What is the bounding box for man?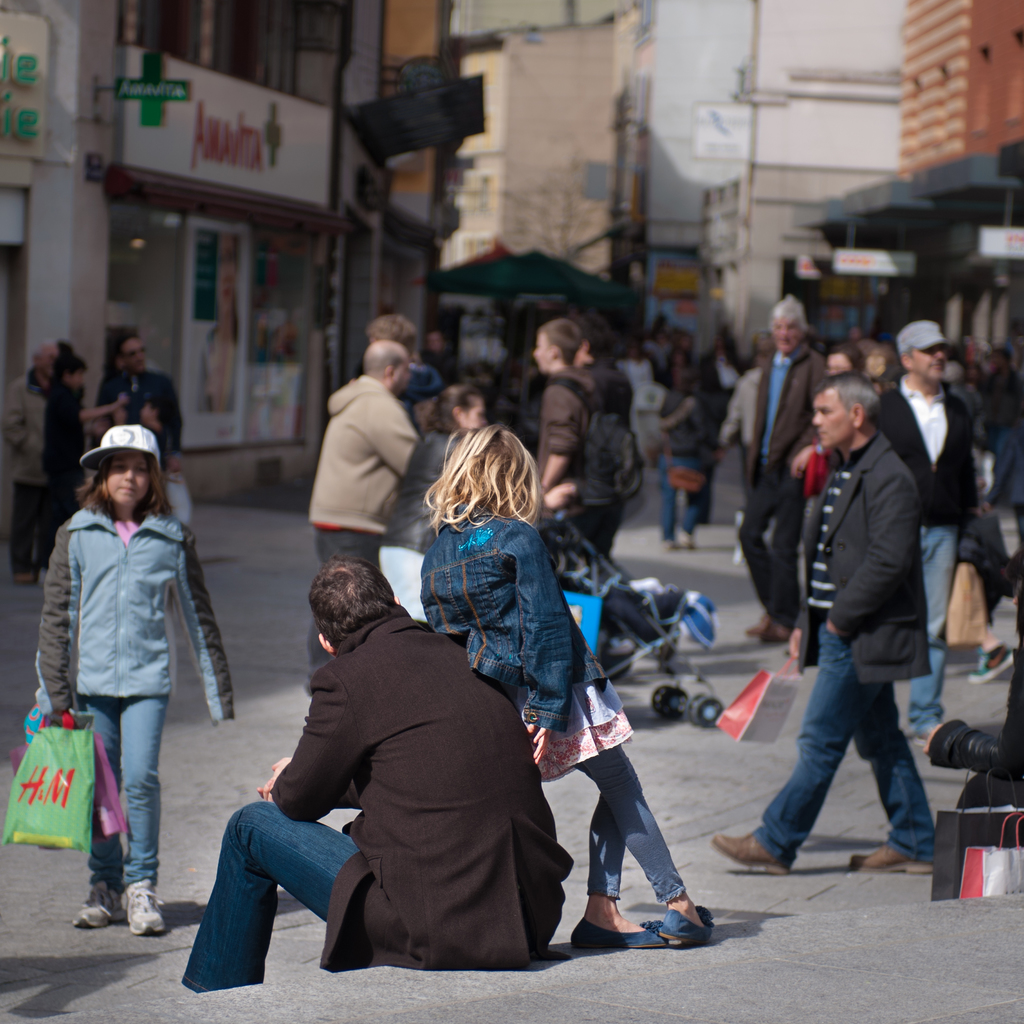
select_region(179, 559, 573, 994).
